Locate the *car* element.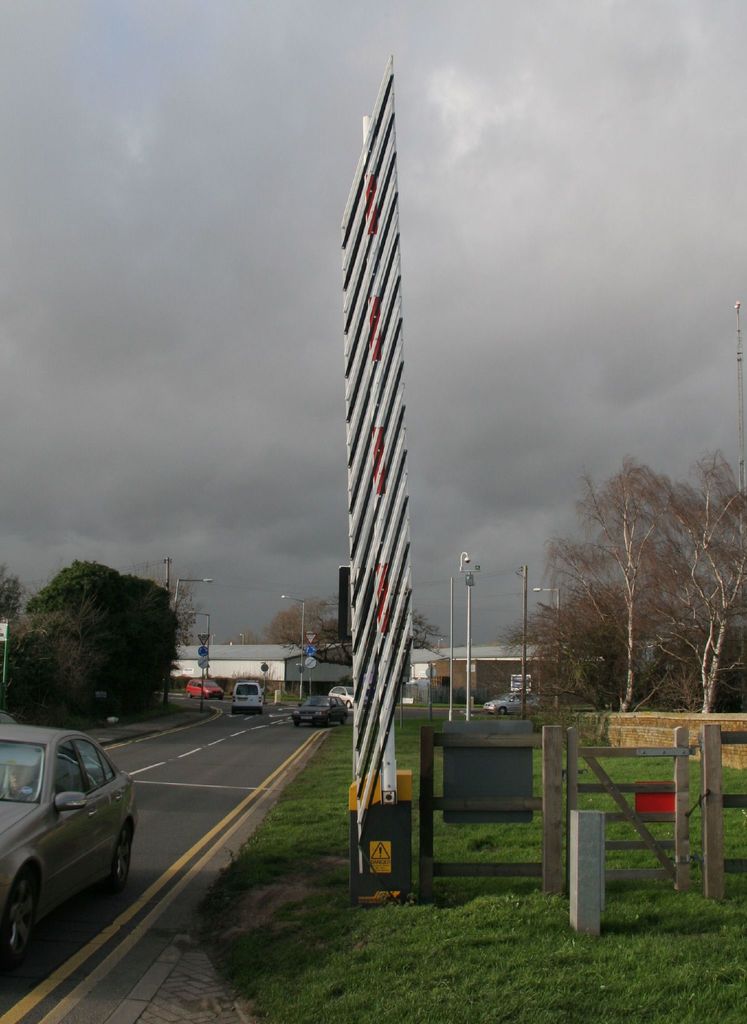
Element bbox: <bbox>292, 694, 348, 731</bbox>.
